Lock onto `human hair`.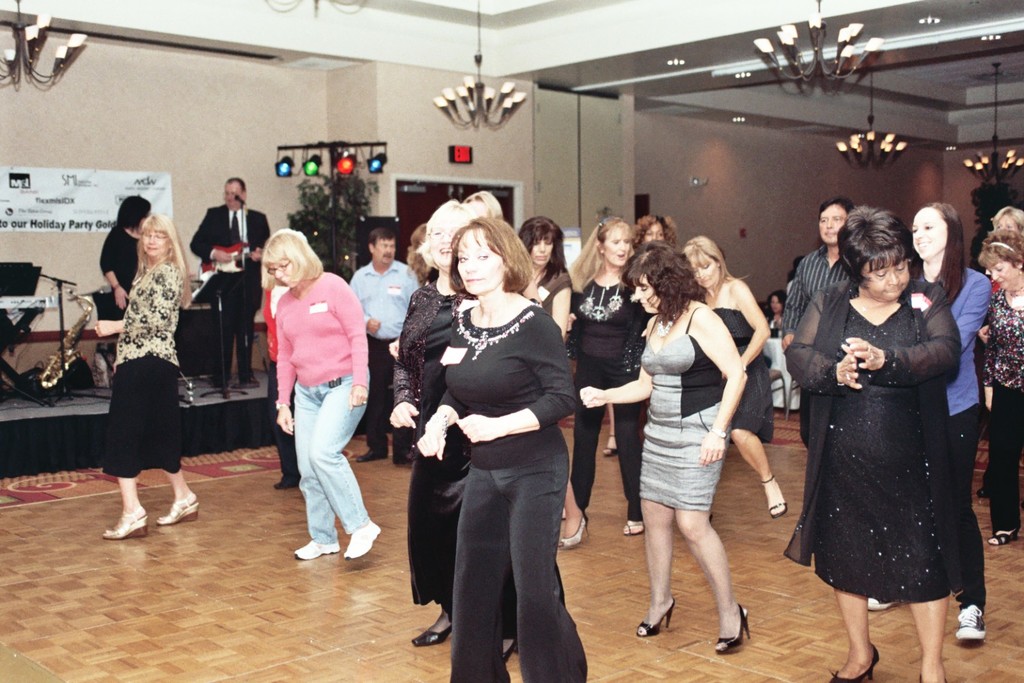
Locked: locate(563, 214, 629, 288).
